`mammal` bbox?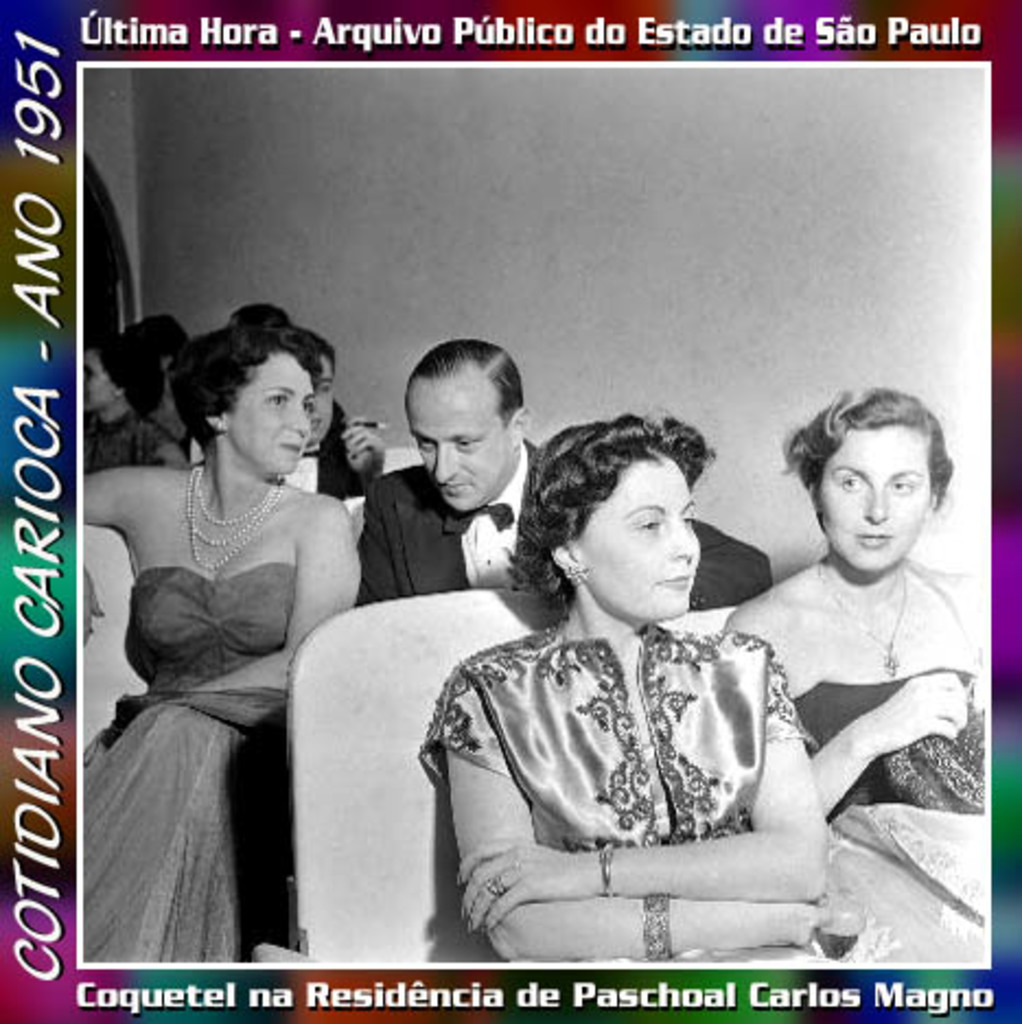
box(729, 381, 994, 816)
